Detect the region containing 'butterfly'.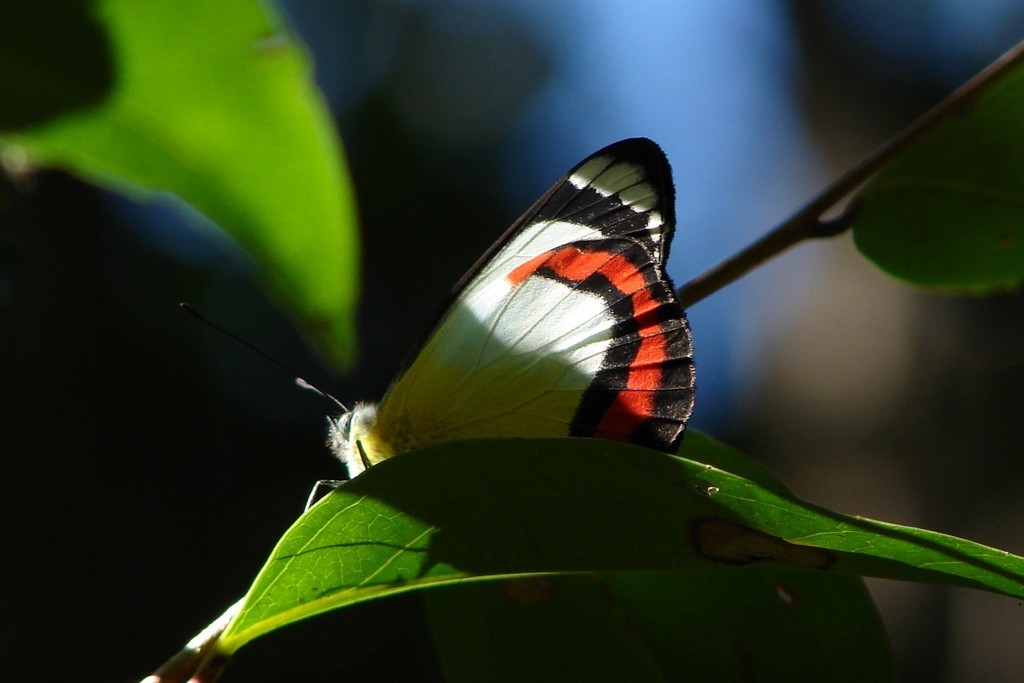
box(179, 122, 694, 562).
